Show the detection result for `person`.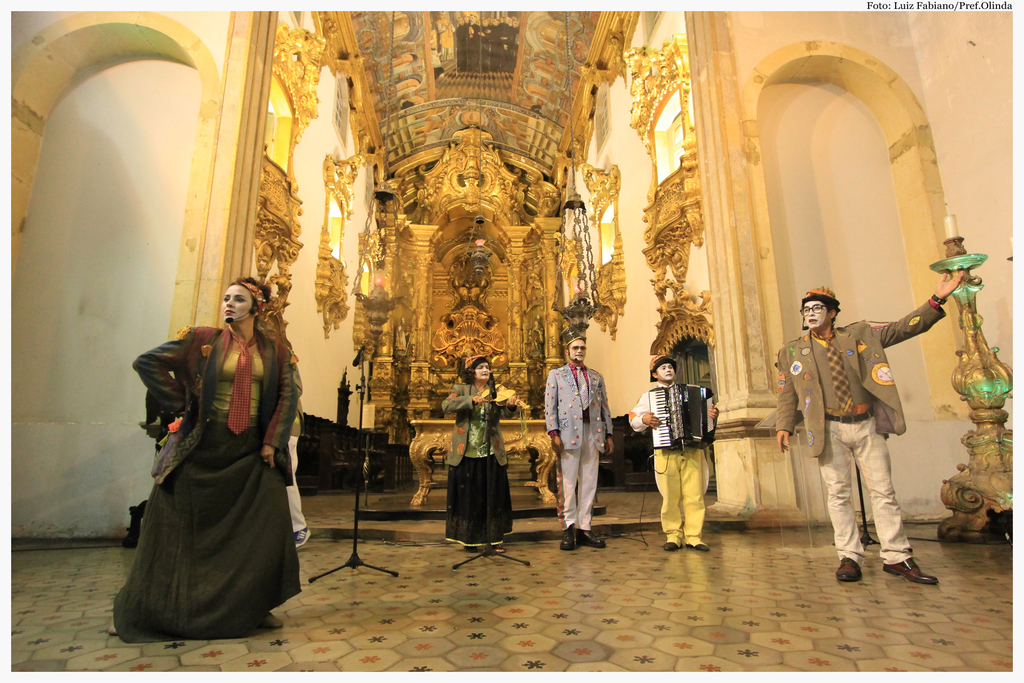
locate(129, 276, 299, 644).
